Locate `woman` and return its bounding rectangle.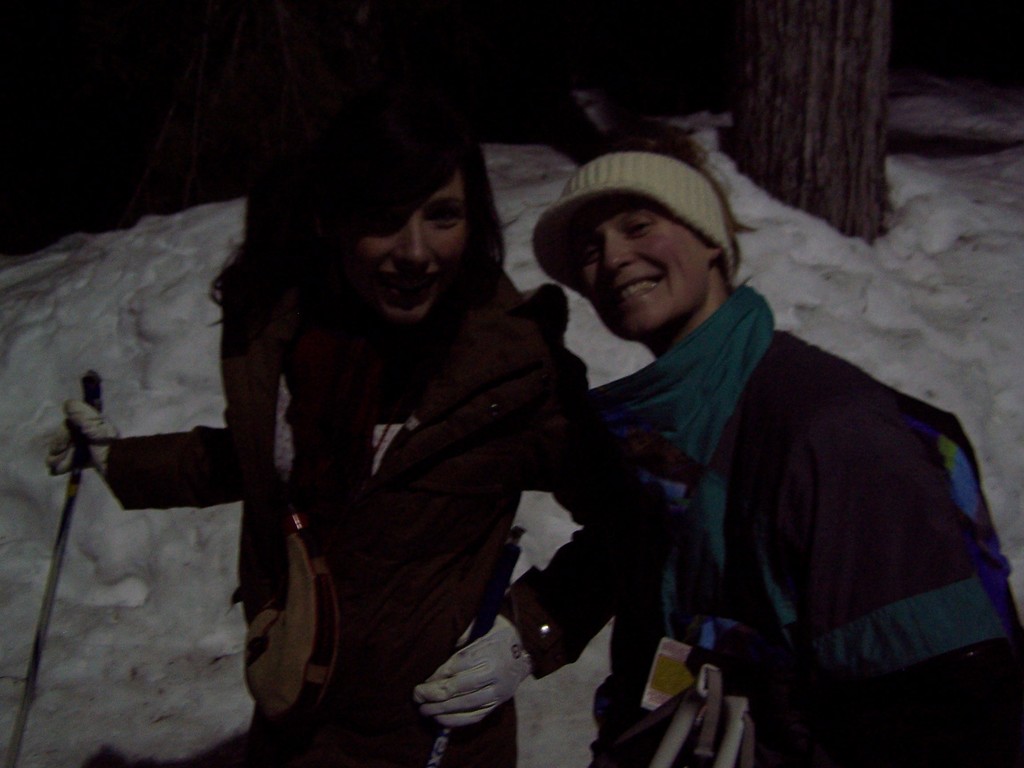
{"x1": 52, "y1": 122, "x2": 657, "y2": 767}.
